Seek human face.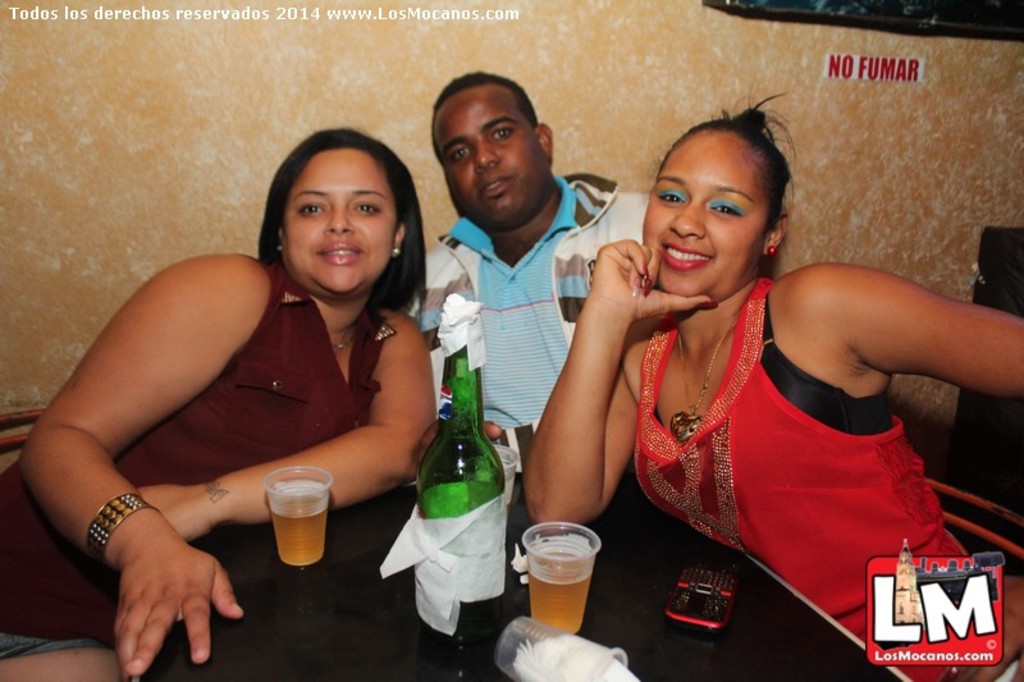
l=426, t=86, r=548, b=223.
